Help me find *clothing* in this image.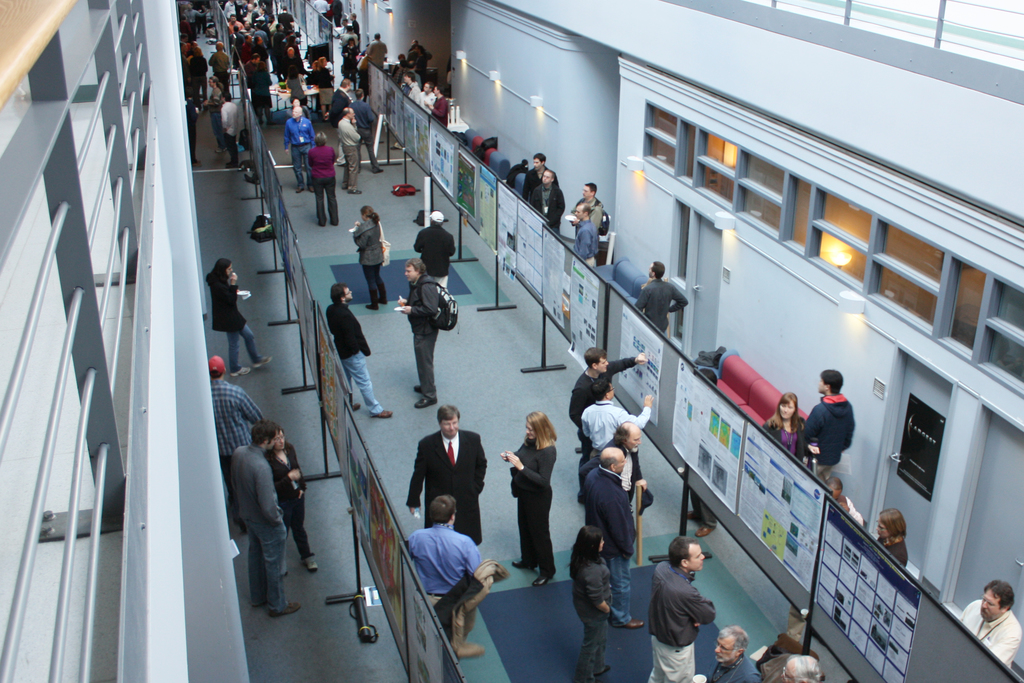
Found it: [528, 181, 566, 238].
